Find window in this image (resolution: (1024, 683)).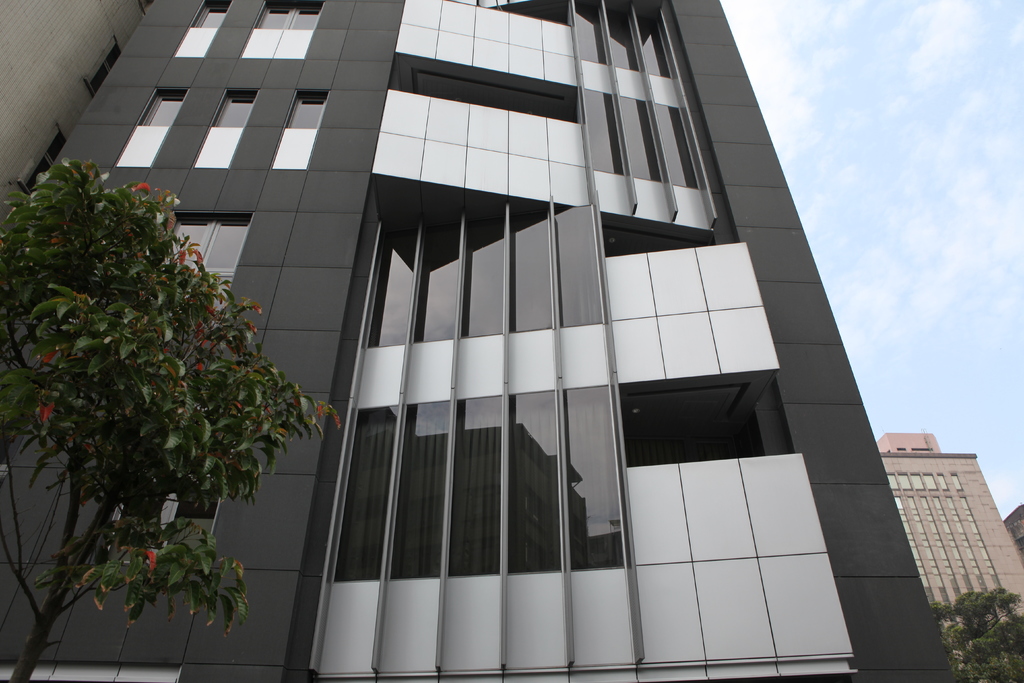
bbox=[253, 0, 325, 29].
